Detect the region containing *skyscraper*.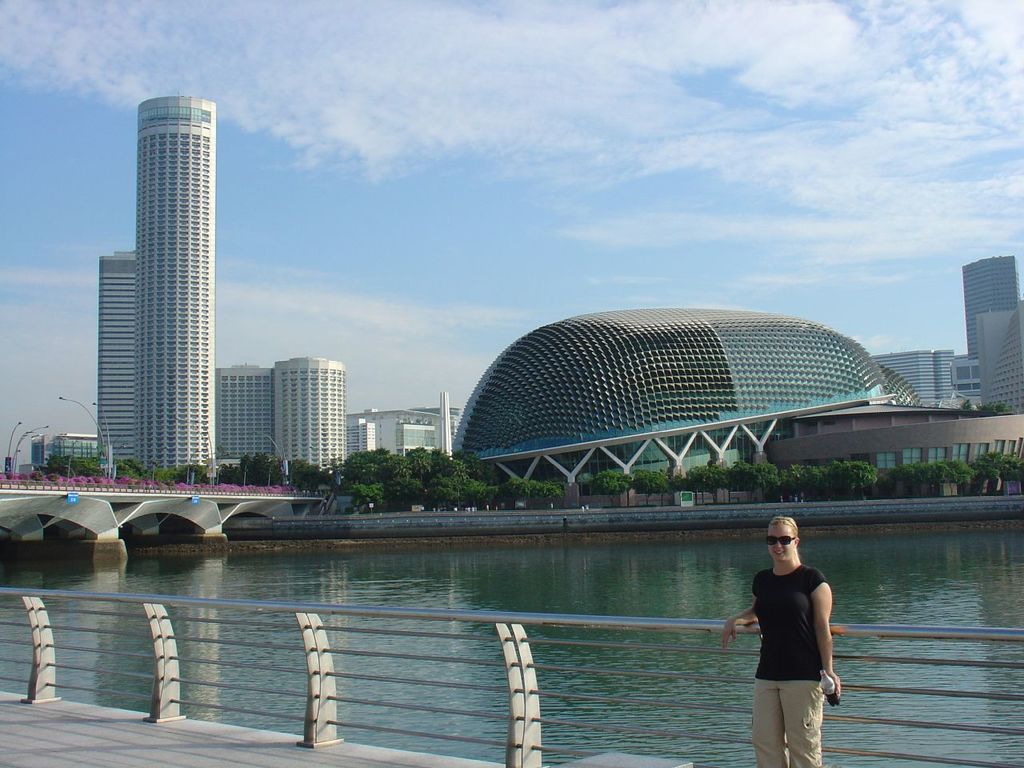
<bbox>94, 92, 217, 462</bbox>.
